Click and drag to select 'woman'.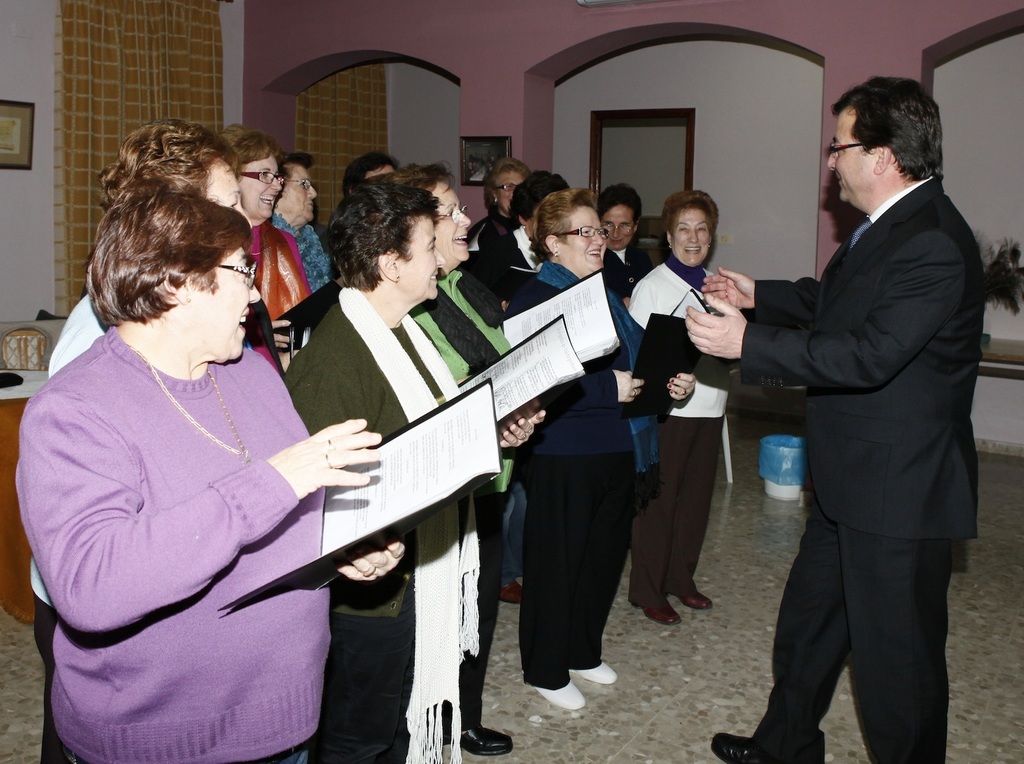
Selection: {"x1": 593, "y1": 184, "x2": 649, "y2": 300}.
